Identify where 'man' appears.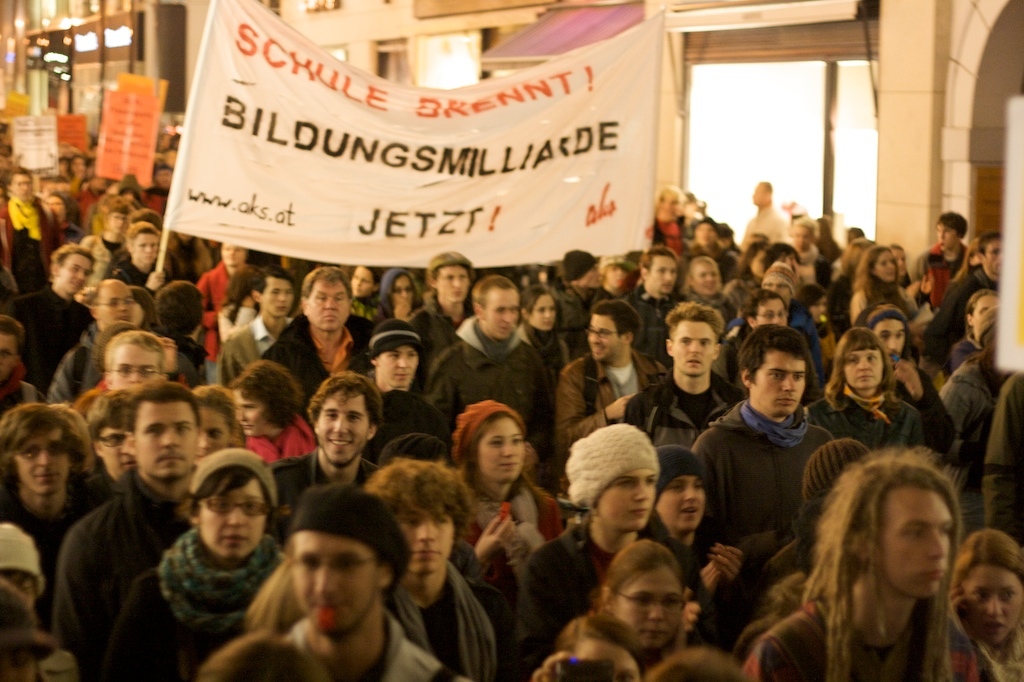
Appears at 0:313:41:417.
